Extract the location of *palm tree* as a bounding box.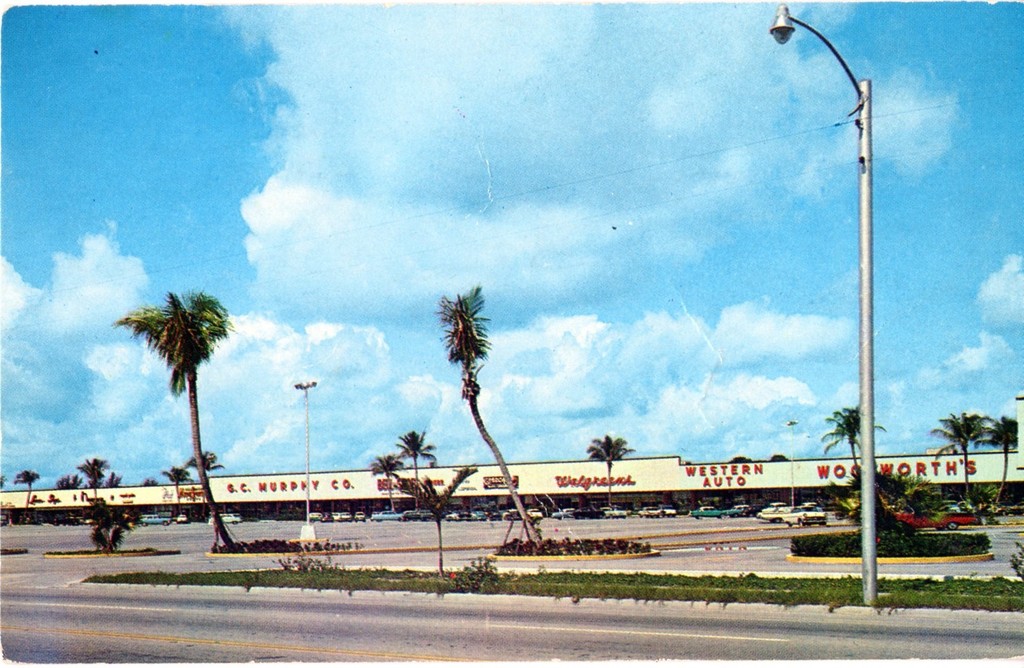
{"left": 163, "top": 465, "right": 198, "bottom": 507}.
